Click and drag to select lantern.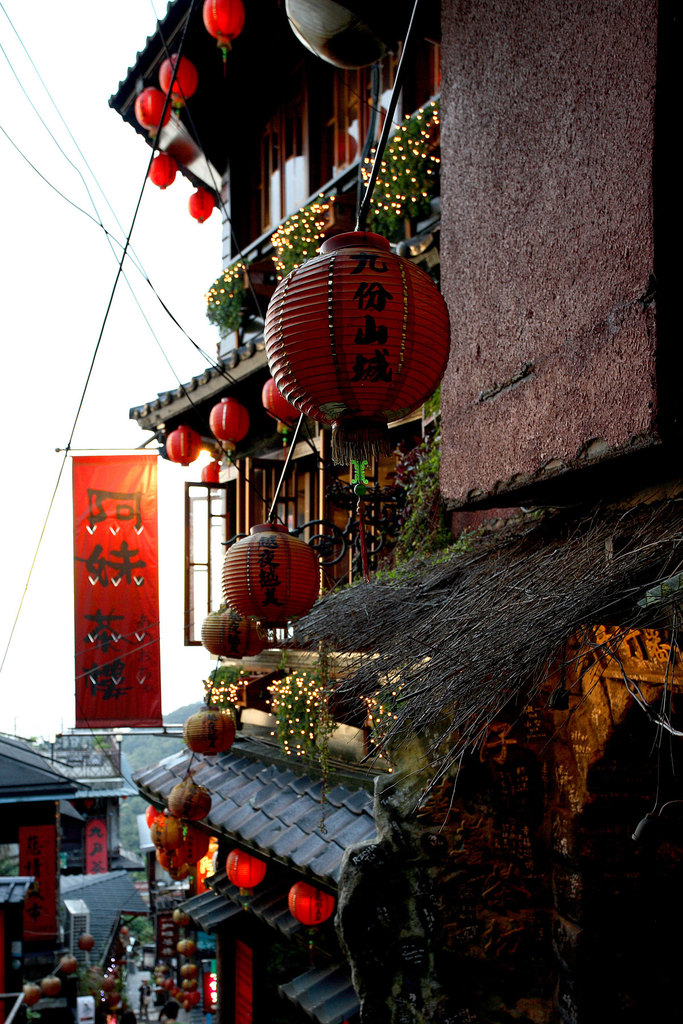
Selection: pyautogui.locateOnScreen(201, 608, 263, 653).
